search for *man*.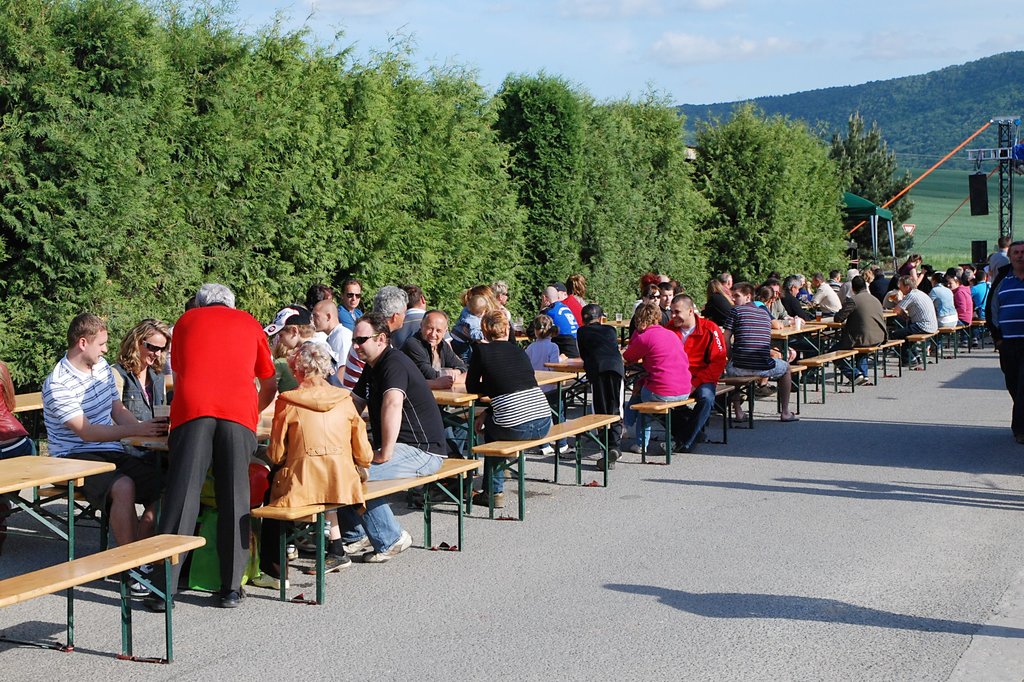
Found at pyautogui.locateOnScreen(340, 310, 444, 563).
